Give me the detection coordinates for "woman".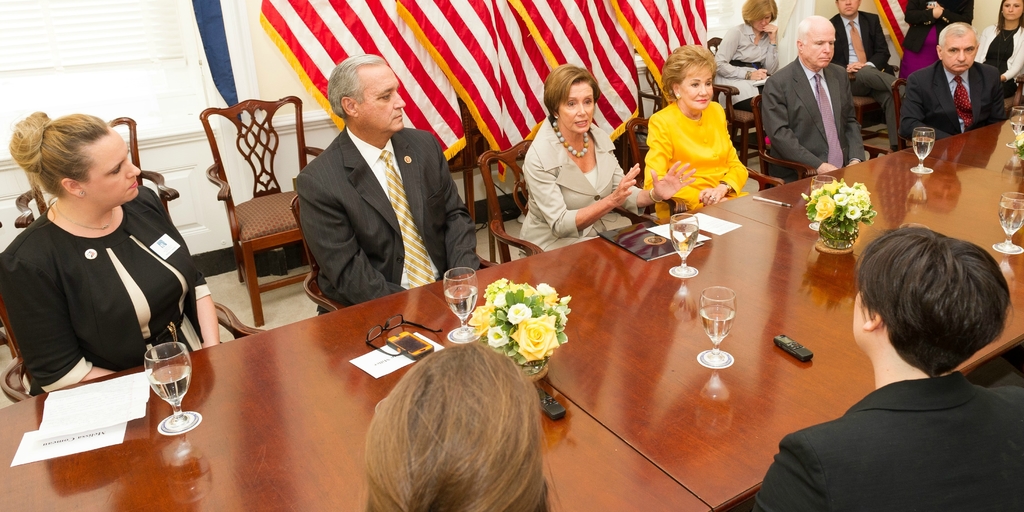
<region>899, 0, 976, 77</region>.
